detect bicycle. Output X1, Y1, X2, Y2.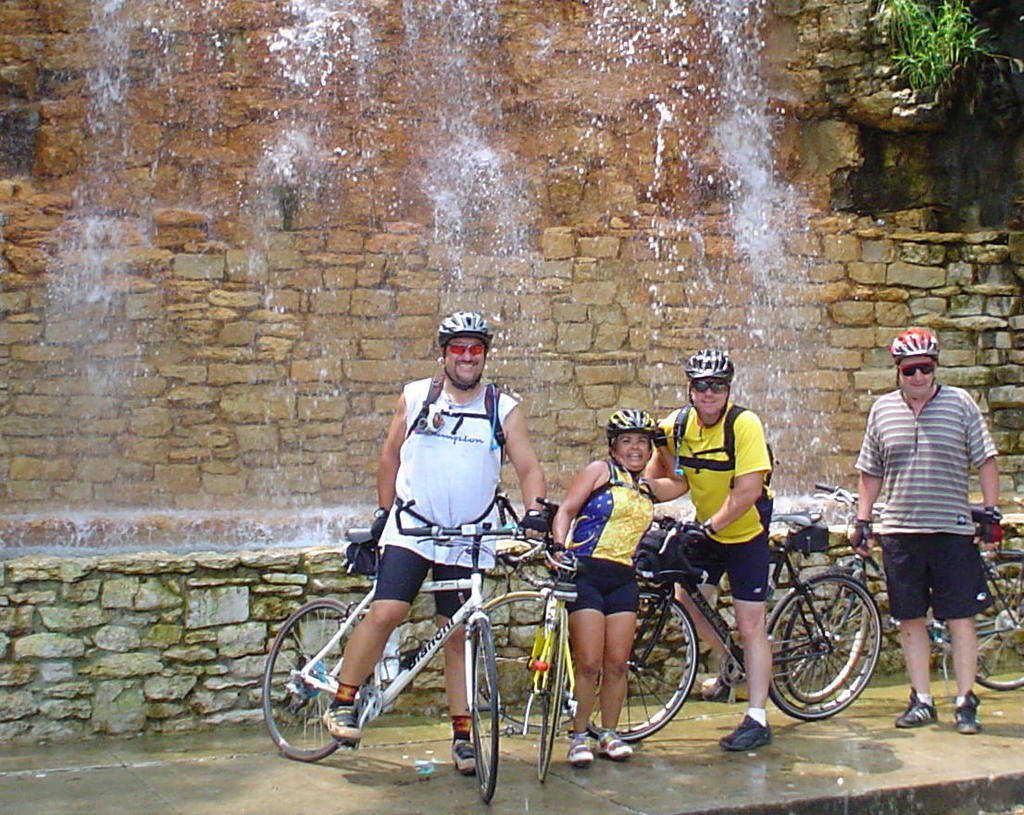
563, 508, 891, 717.
